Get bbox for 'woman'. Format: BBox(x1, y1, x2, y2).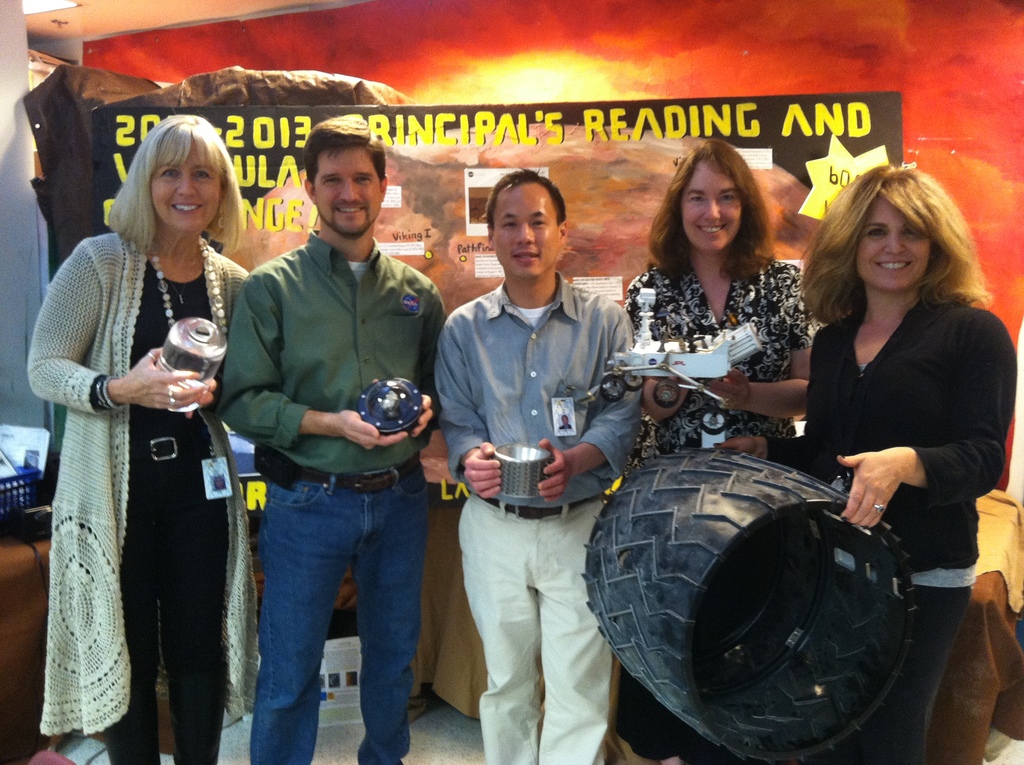
BBox(778, 158, 1002, 685).
